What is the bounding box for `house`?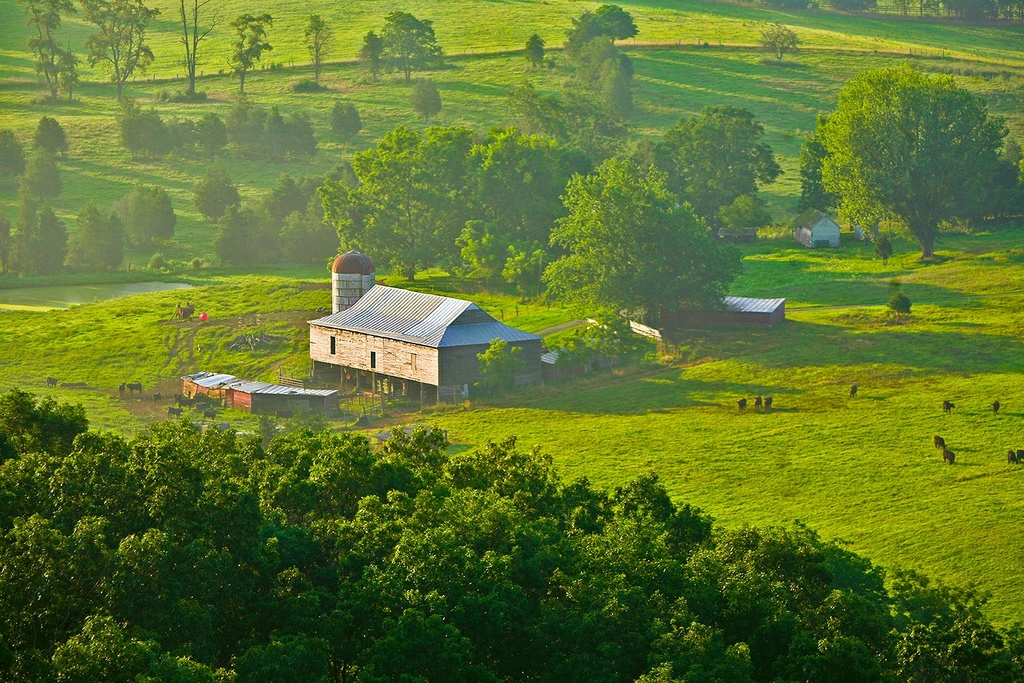
(791,206,842,249).
